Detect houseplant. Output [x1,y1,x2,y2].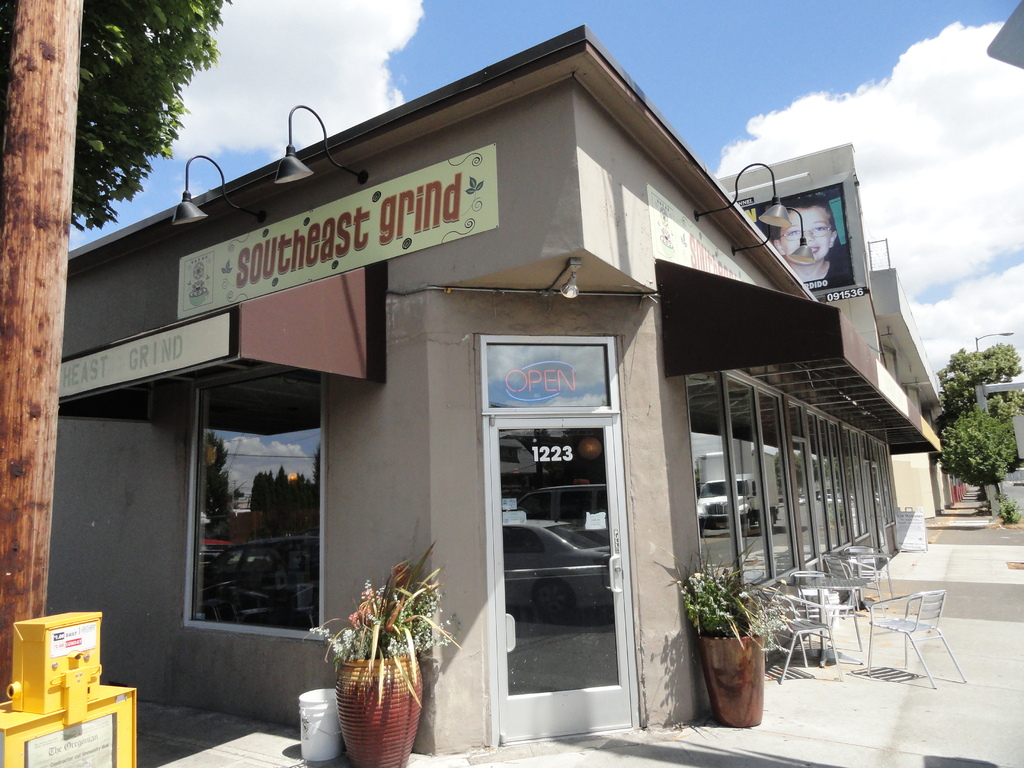
[303,541,465,767].
